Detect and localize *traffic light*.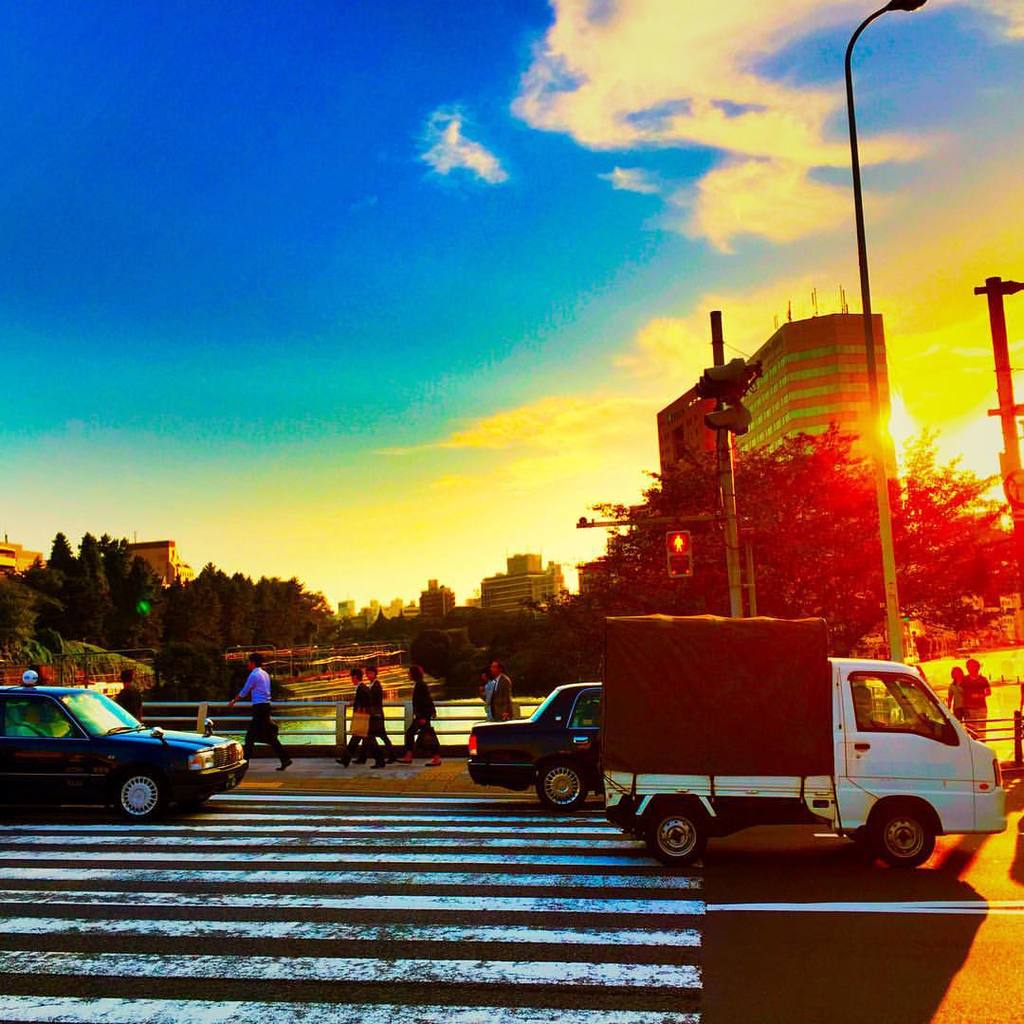
Localized at region(663, 532, 693, 581).
